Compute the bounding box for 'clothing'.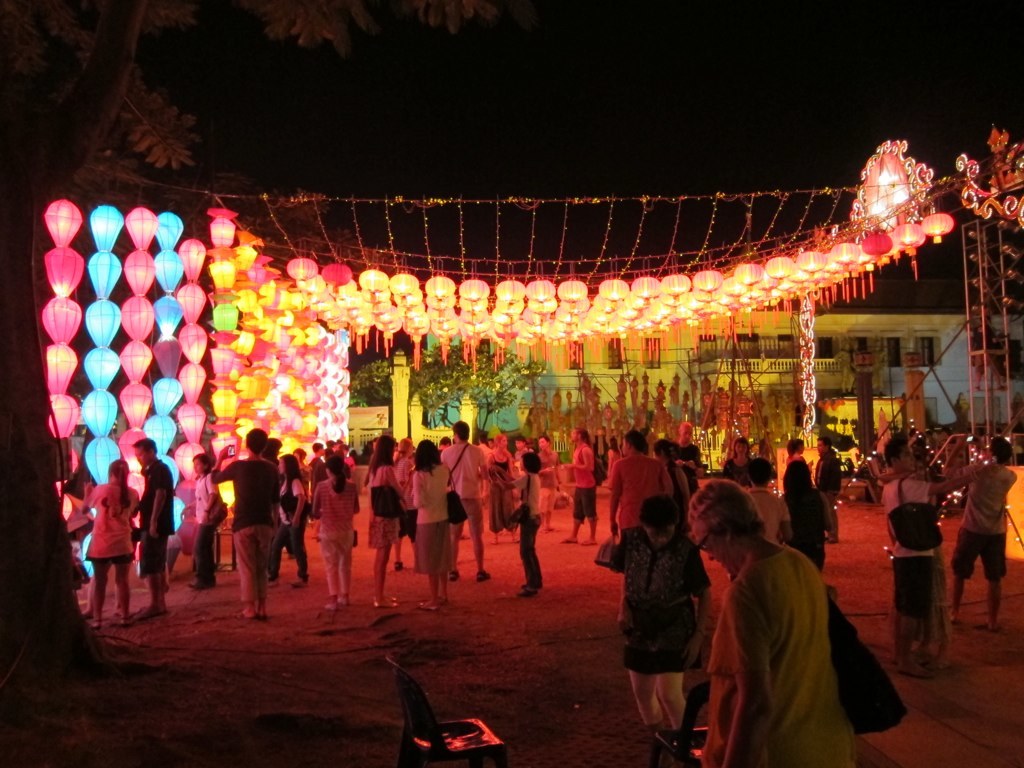
locate(215, 451, 292, 591).
